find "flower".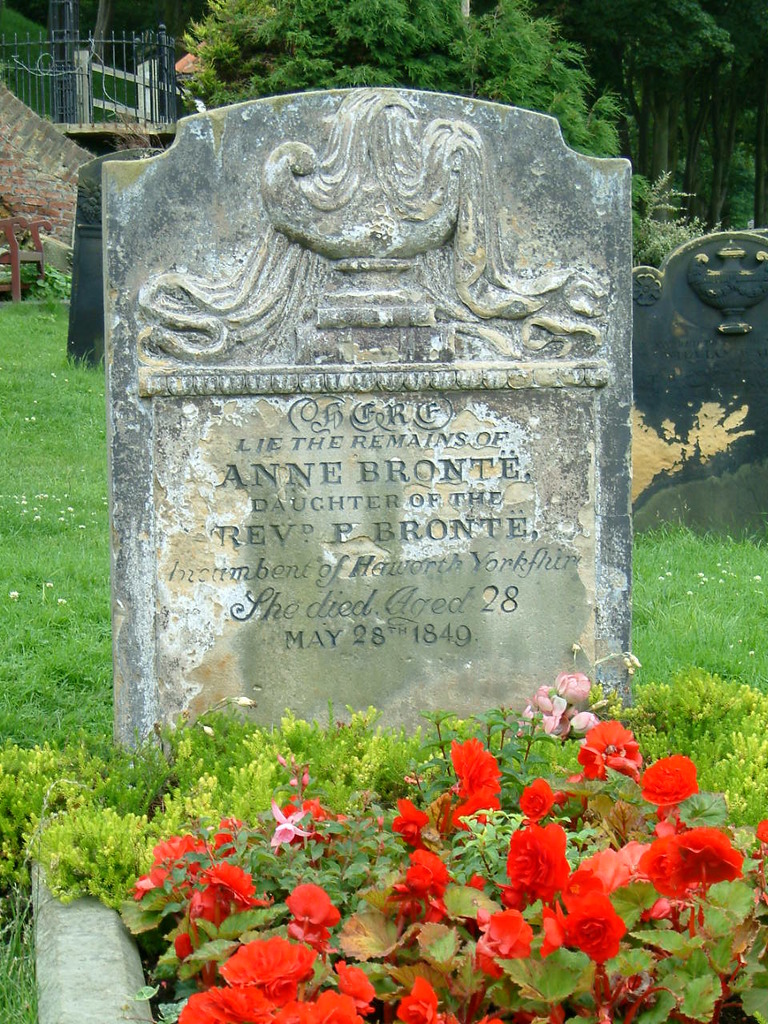
<region>575, 716, 646, 782</region>.
